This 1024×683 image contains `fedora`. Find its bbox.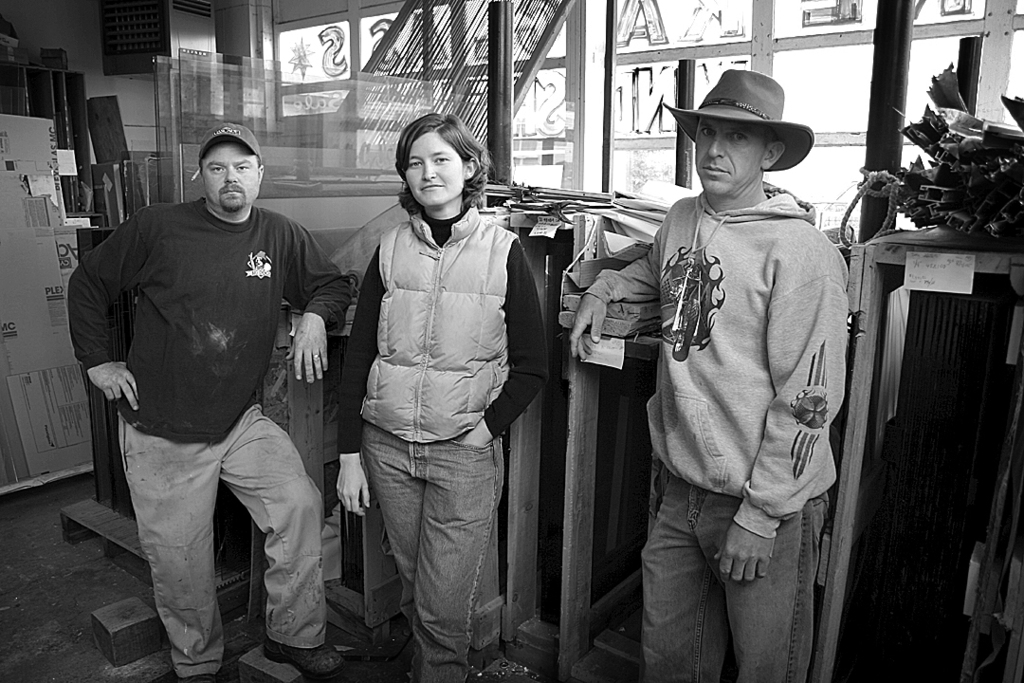
bbox=[659, 65, 807, 149].
